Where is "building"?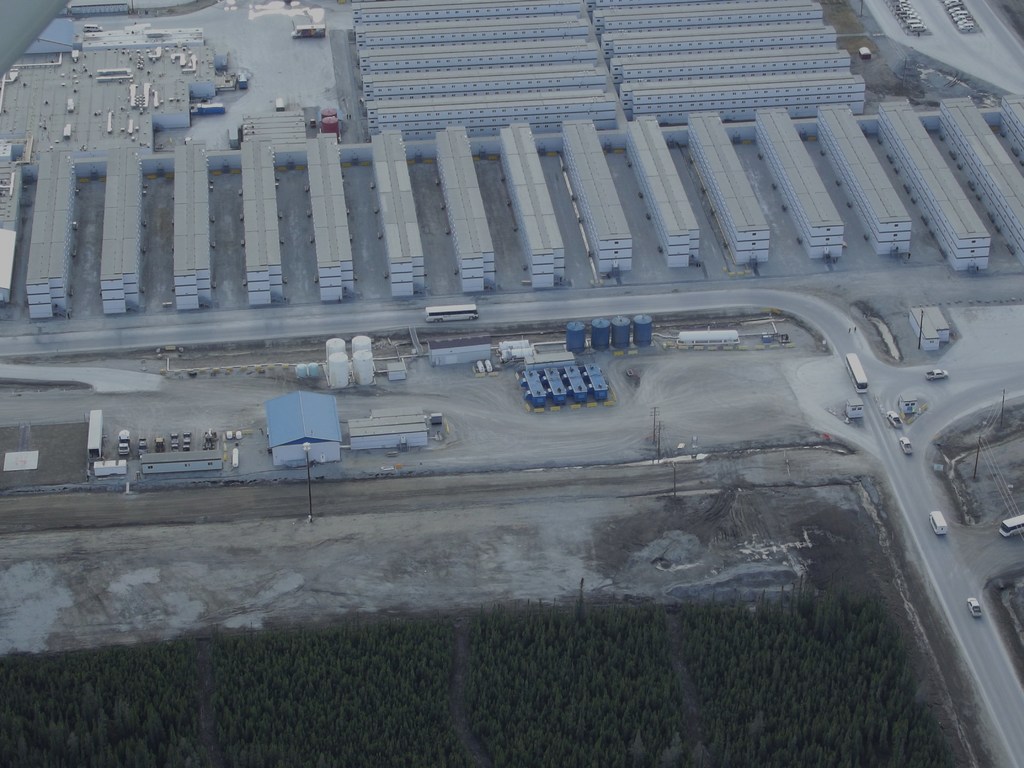
755, 107, 844, 257.
